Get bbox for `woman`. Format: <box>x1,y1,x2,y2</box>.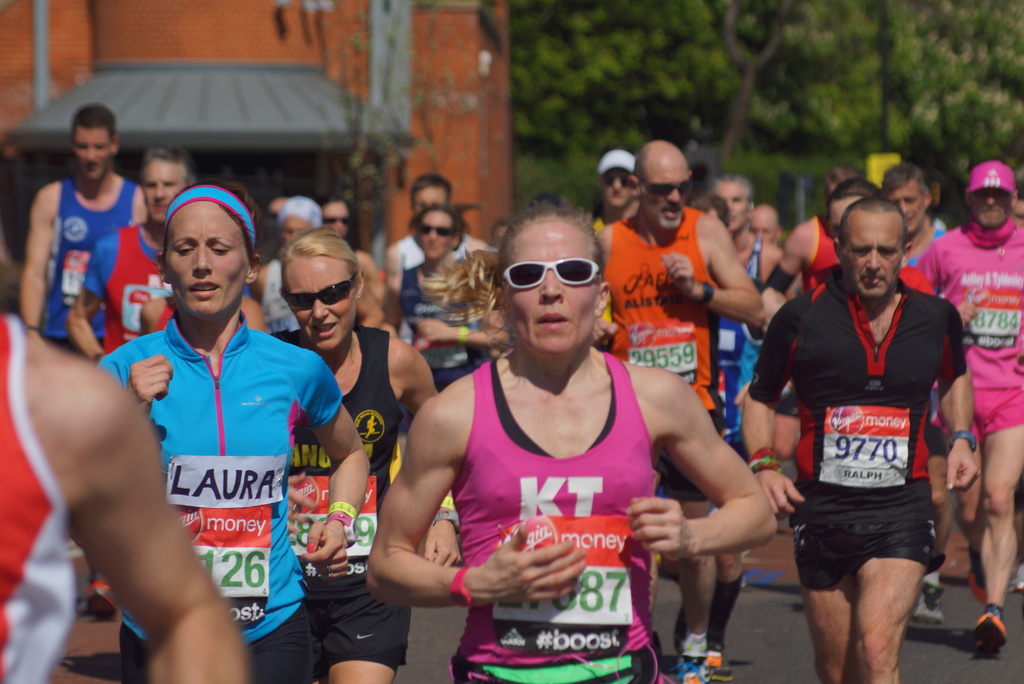
<box>76,166,333,658</box>.
